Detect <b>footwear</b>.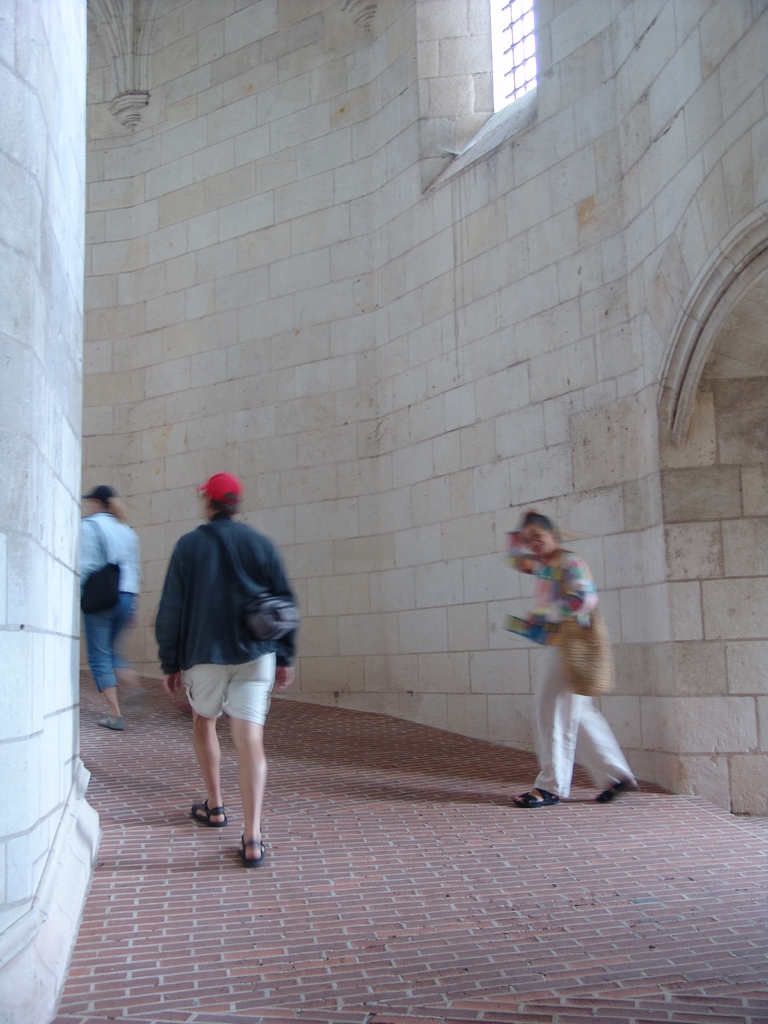
Detected at 185, 799, 227, 826.
